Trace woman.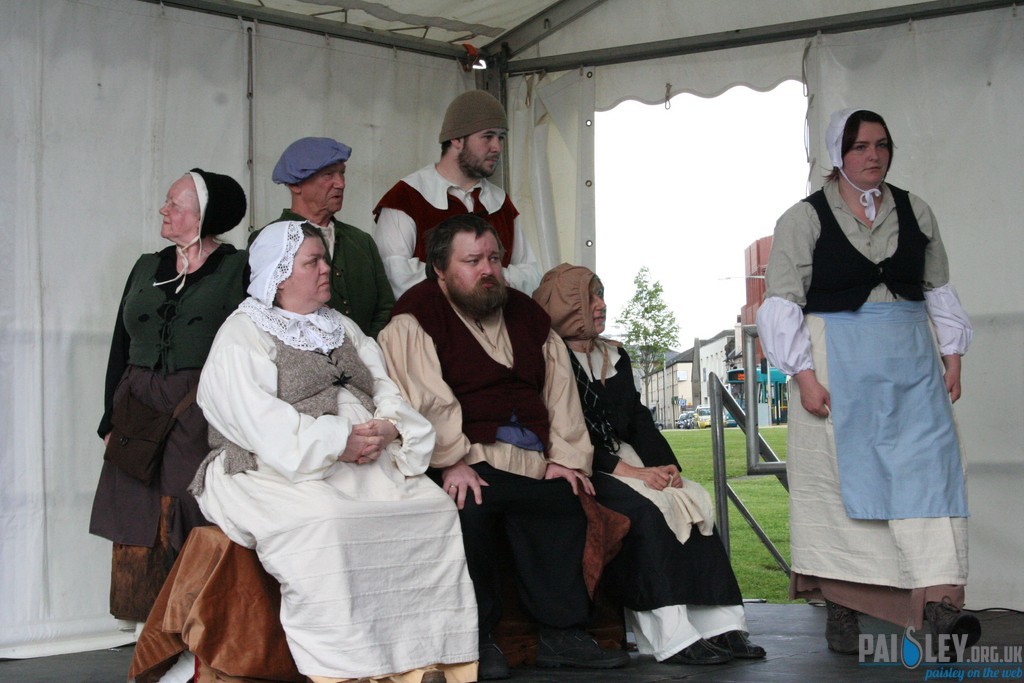
Traced to box(746, 102, 970, 653).
